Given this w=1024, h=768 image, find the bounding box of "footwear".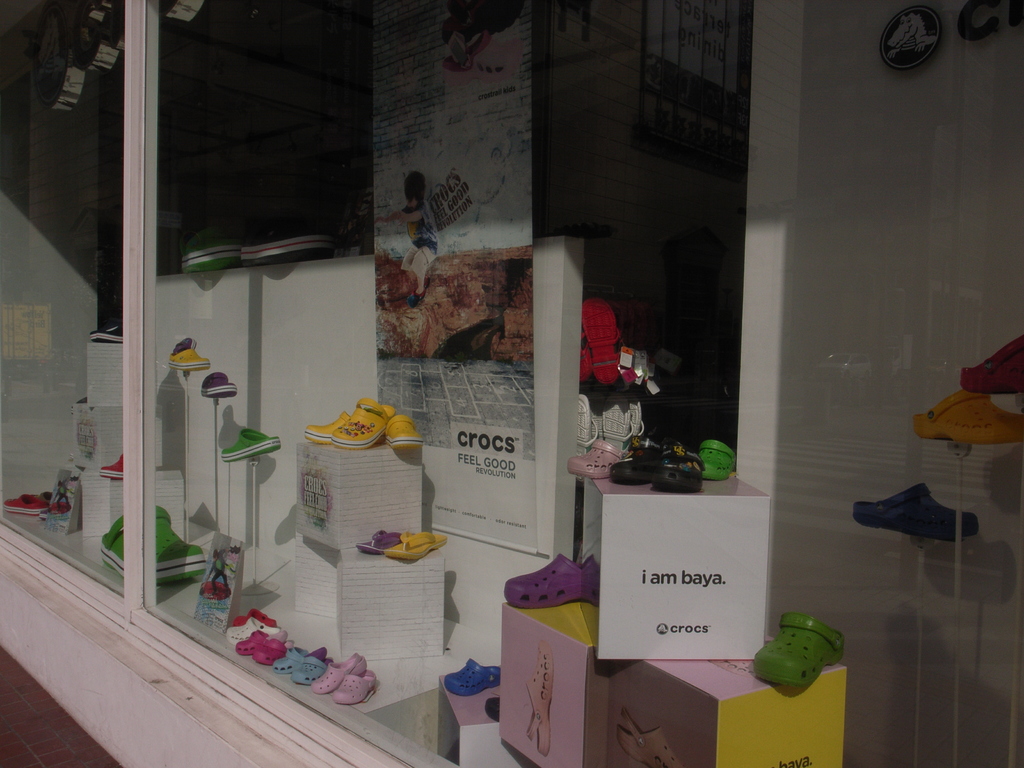
[left=357, top=530, right=403, bottom=554].
